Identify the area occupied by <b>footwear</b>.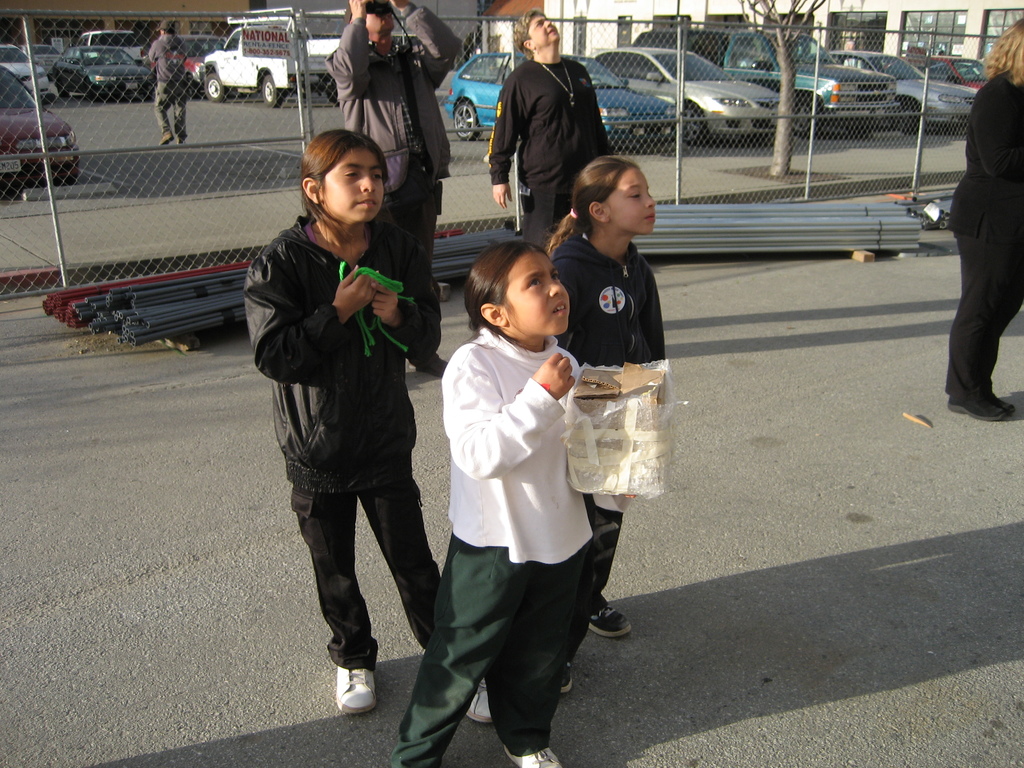
Area: [177, 131, 184, 142].
